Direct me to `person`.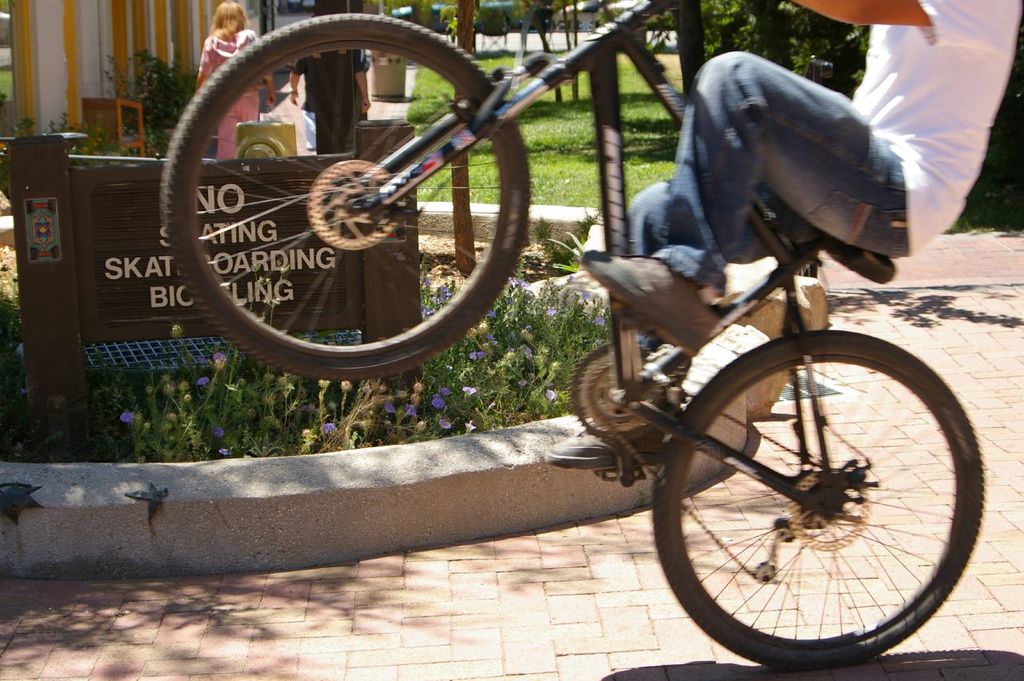
Direction: {"x1": 545, "y1": 0, "x2": 1022, "y2": 472}.
